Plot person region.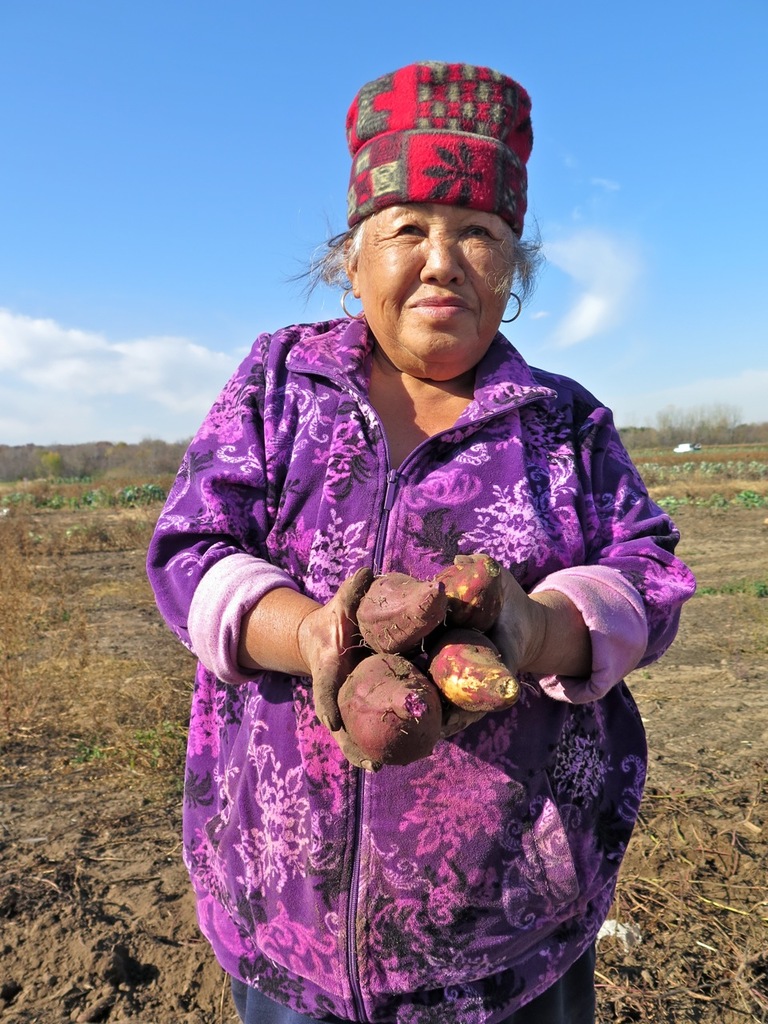
Plotted at select_region(138, 66, 689, 1023).
